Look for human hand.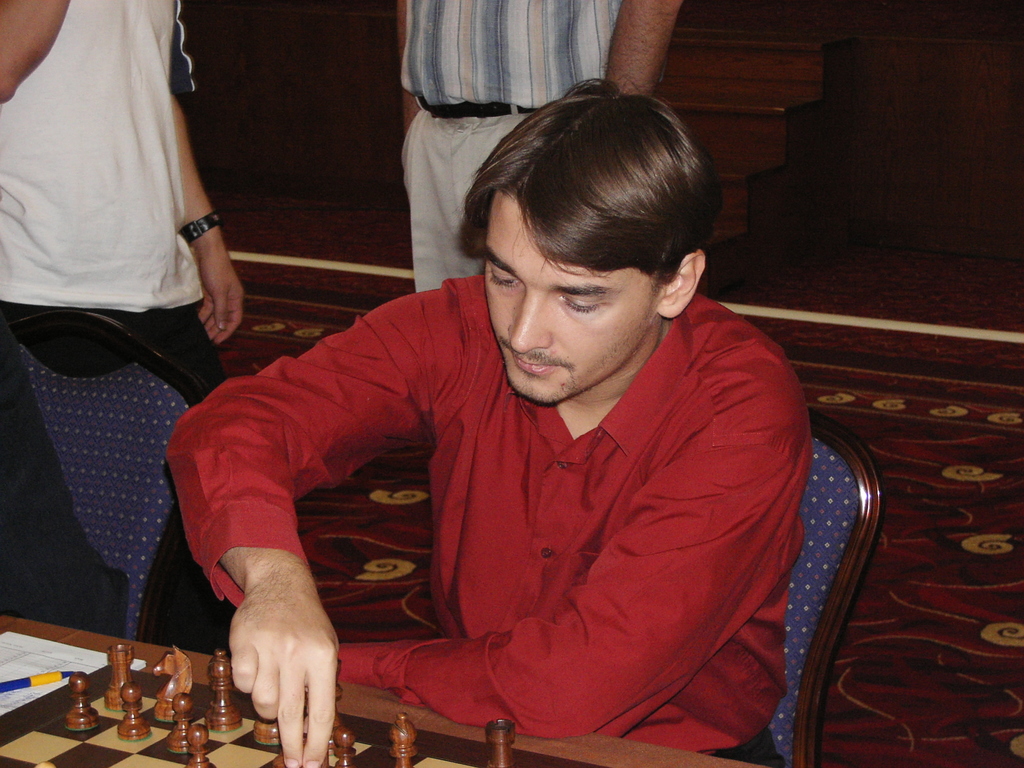
Found: box=[220, 591, 331, 741].
